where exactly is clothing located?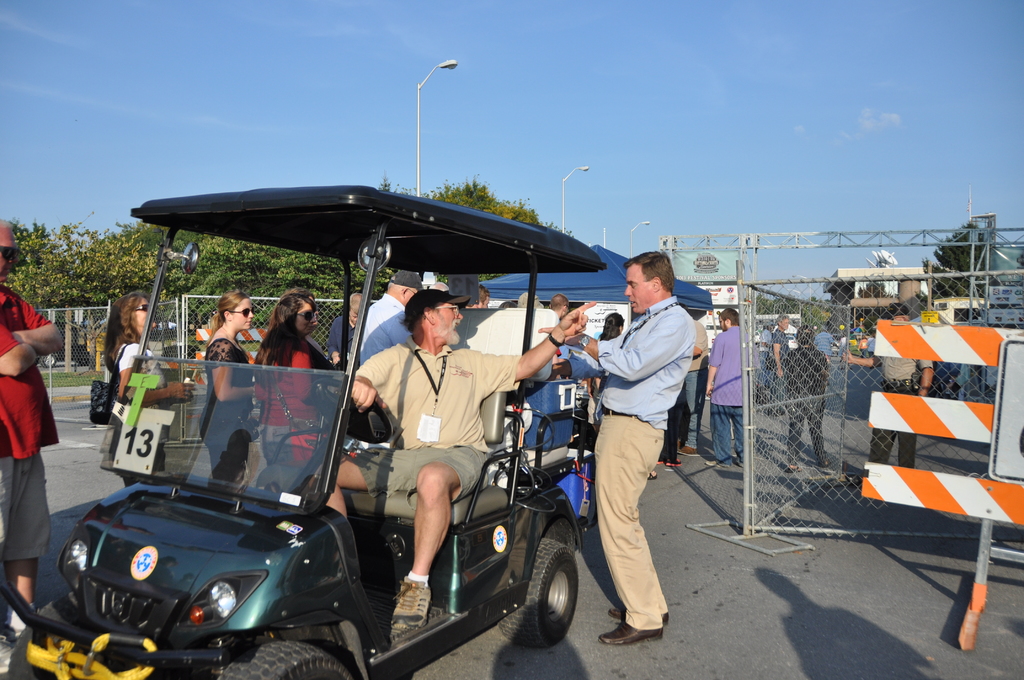
Its bounding box is <box>700,315,753,458</box>.
